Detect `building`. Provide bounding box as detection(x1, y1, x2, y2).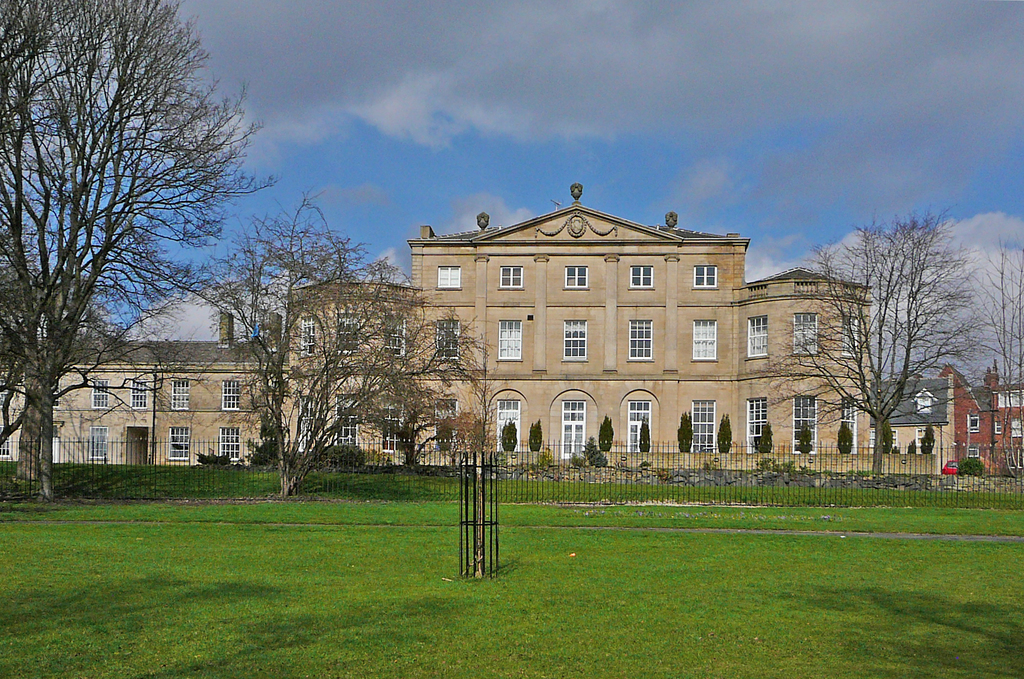
detection(0, 182, 956, 475).
